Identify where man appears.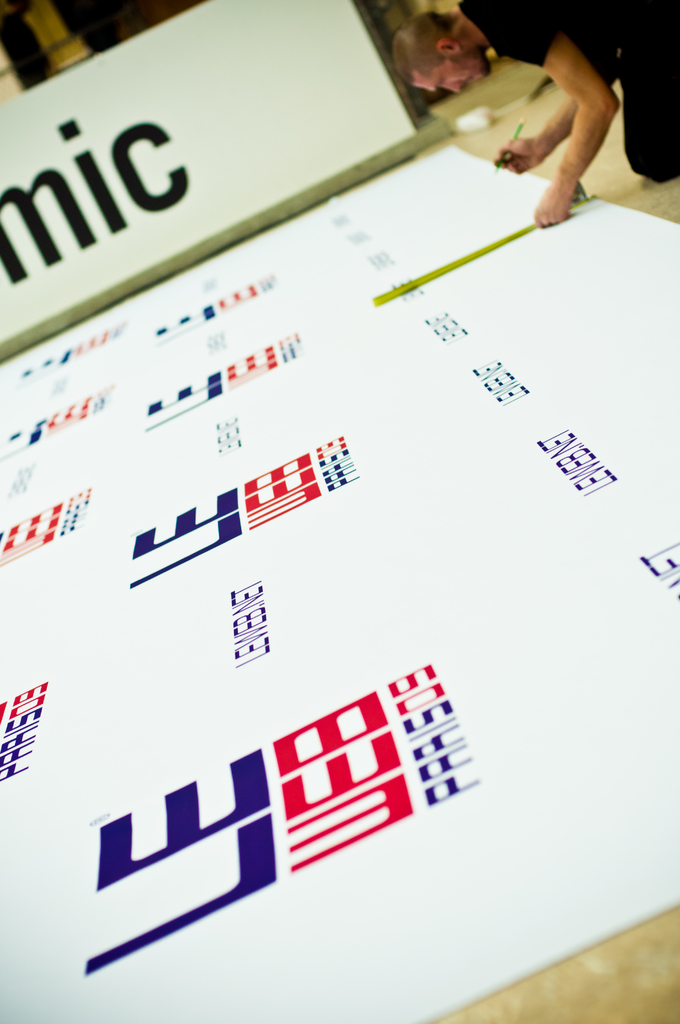
Appears at [386,3,670,228].
